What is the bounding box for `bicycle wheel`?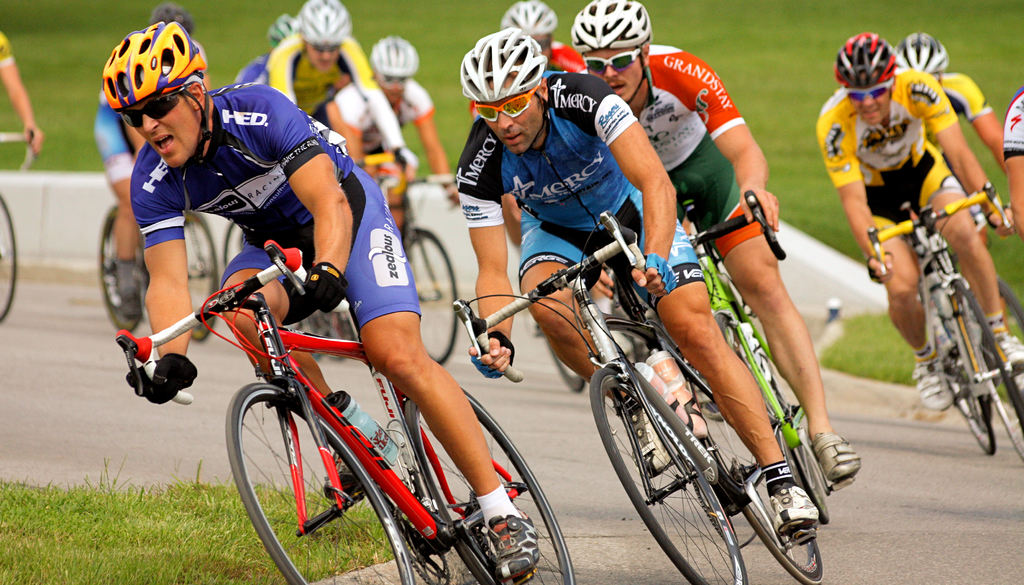
x1=404 y1=384 x2=581 y2=584.
